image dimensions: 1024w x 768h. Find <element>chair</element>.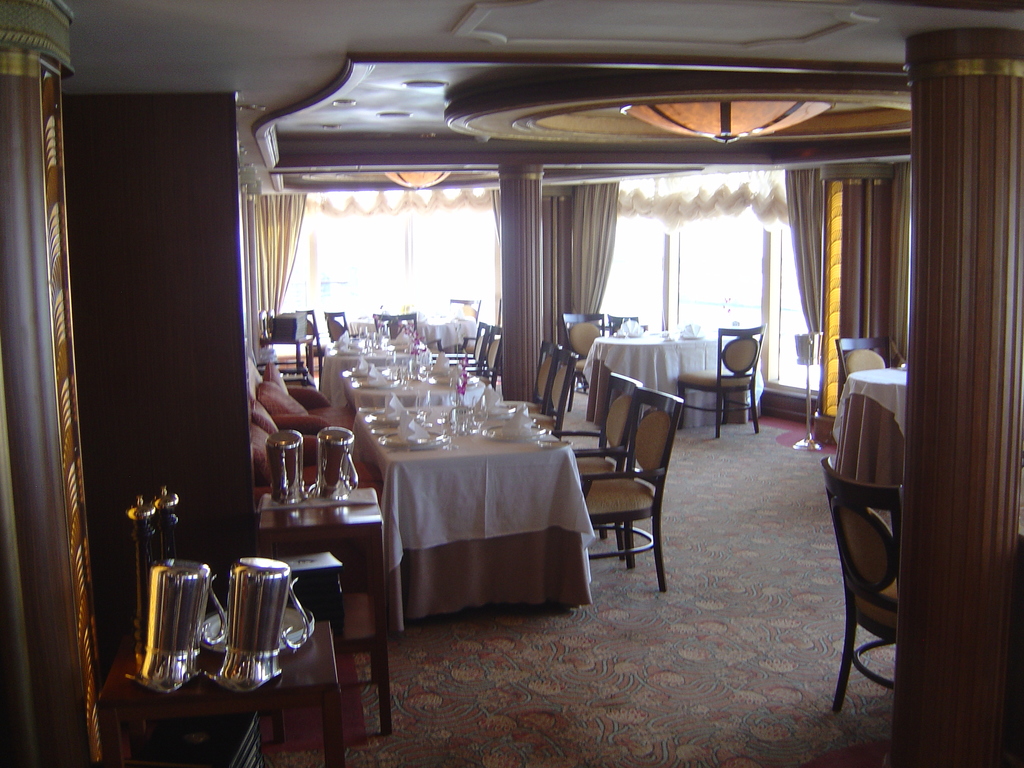
l=605, t=316, r=641, b=336.
